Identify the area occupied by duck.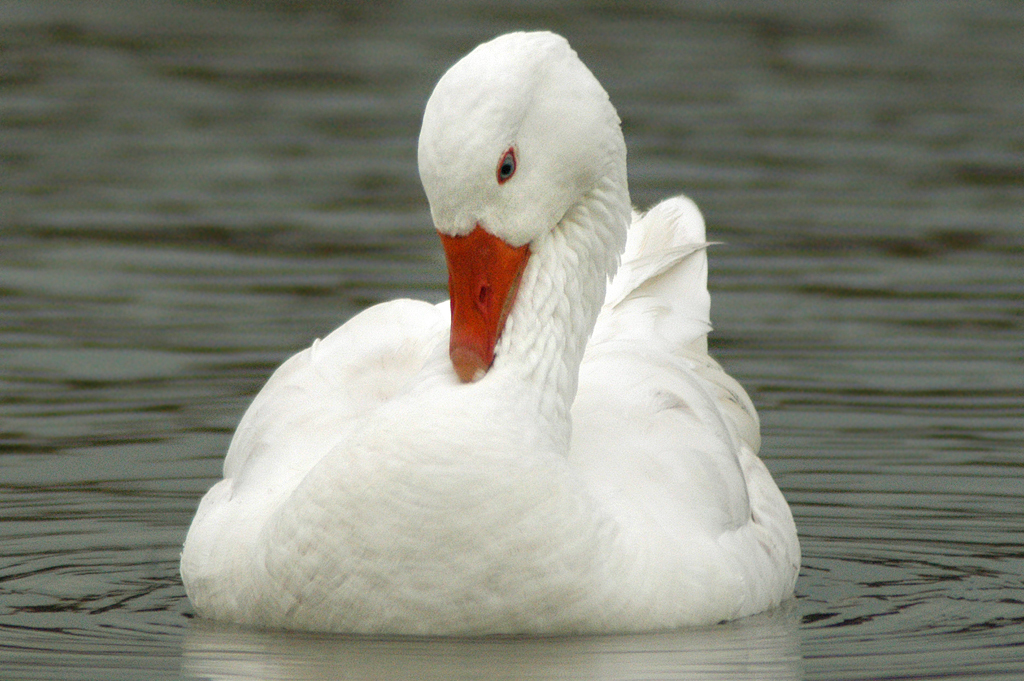
Area: BBox(186, 25, 798, 642).
